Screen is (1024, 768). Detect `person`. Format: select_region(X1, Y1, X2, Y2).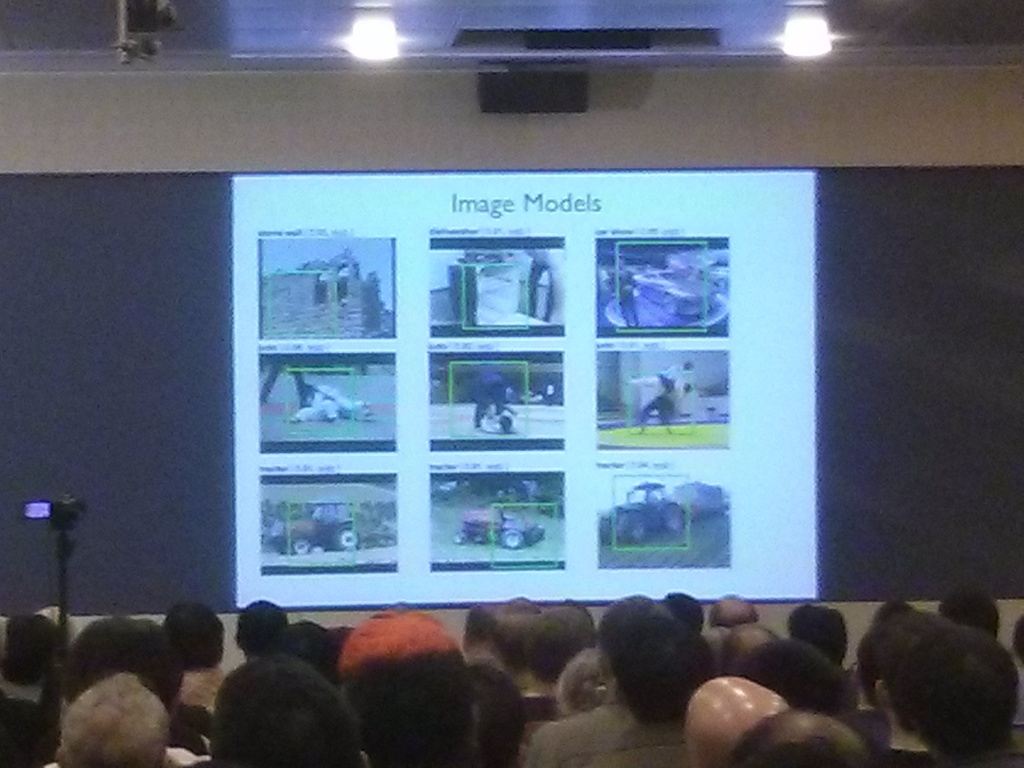
select_region(741, 703, 869, 767).
